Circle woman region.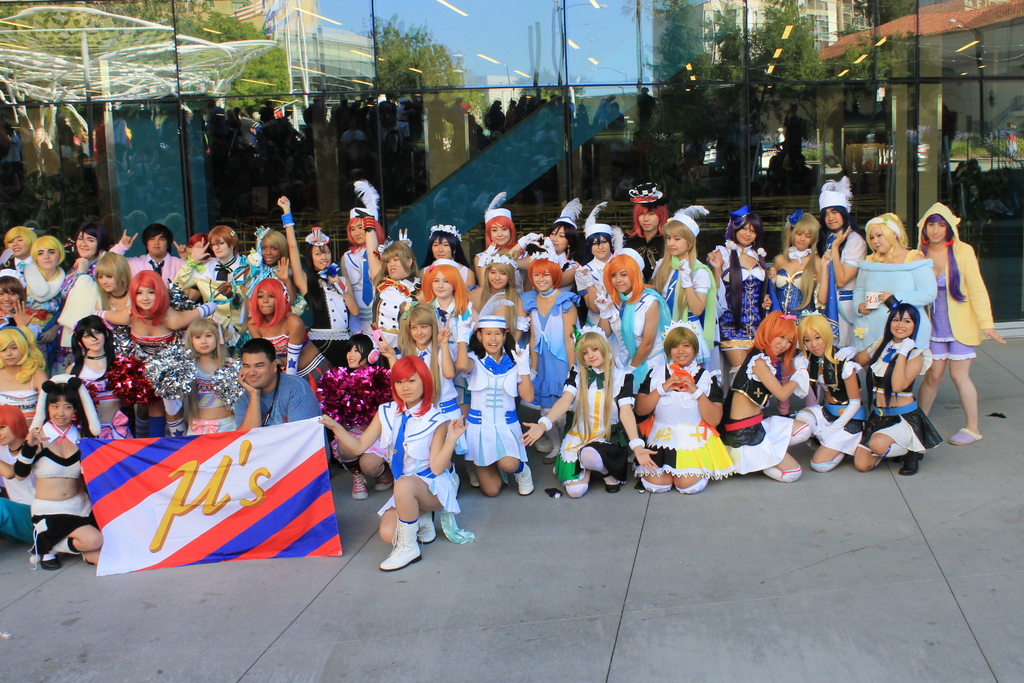
Region: [371,308,467,458].
